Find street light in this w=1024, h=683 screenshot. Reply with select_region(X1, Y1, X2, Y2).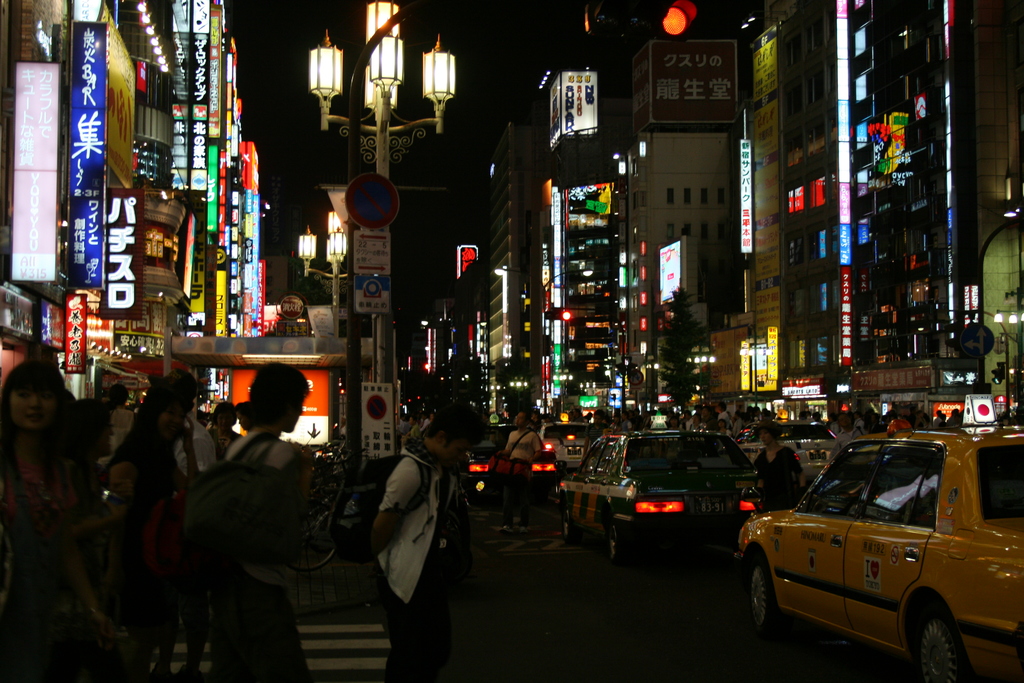
select_region(491, 267, 593, 417).
